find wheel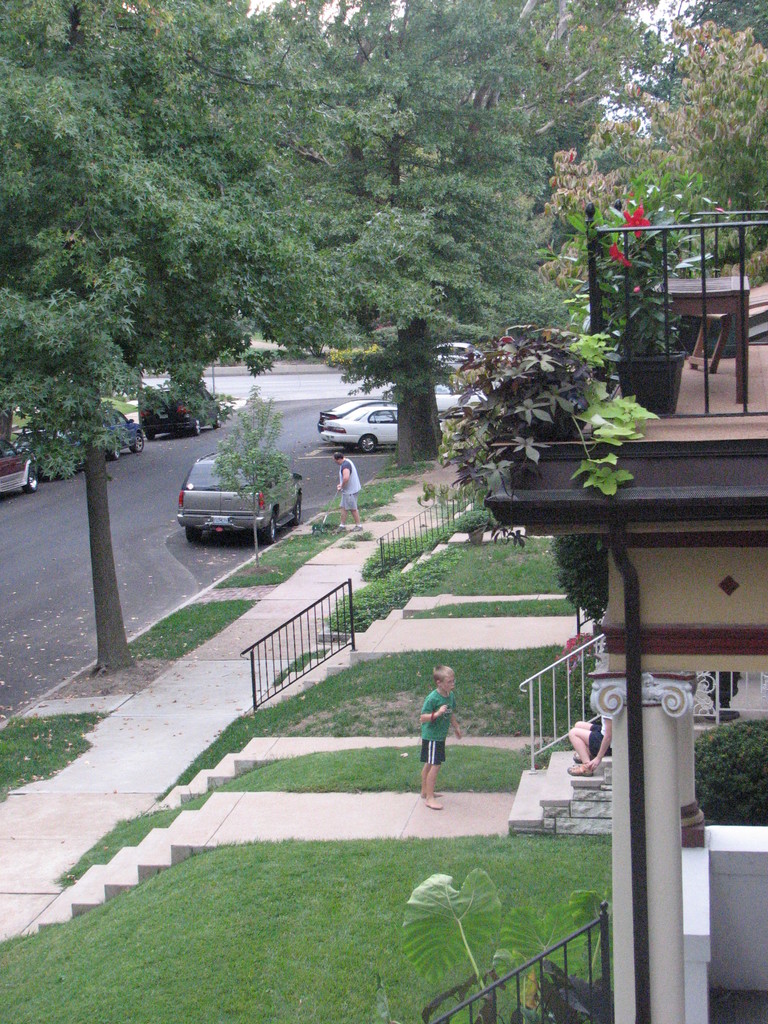
143, 429, 161, 442
